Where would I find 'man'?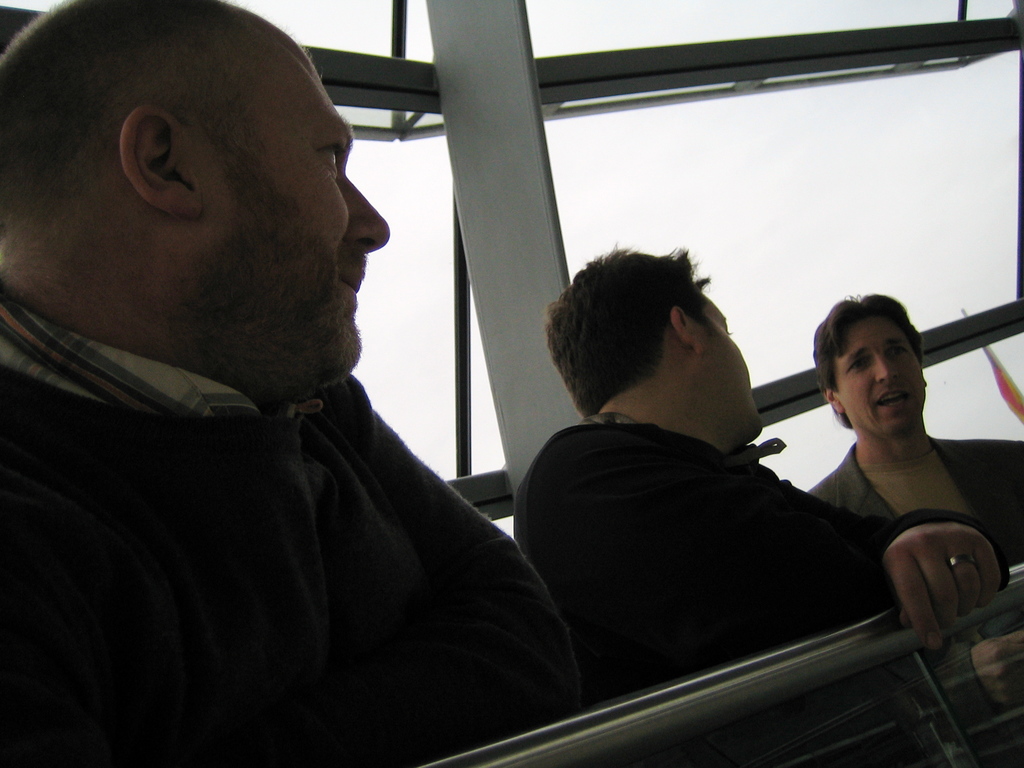
At BBox(801, 289, 1023, 593).
